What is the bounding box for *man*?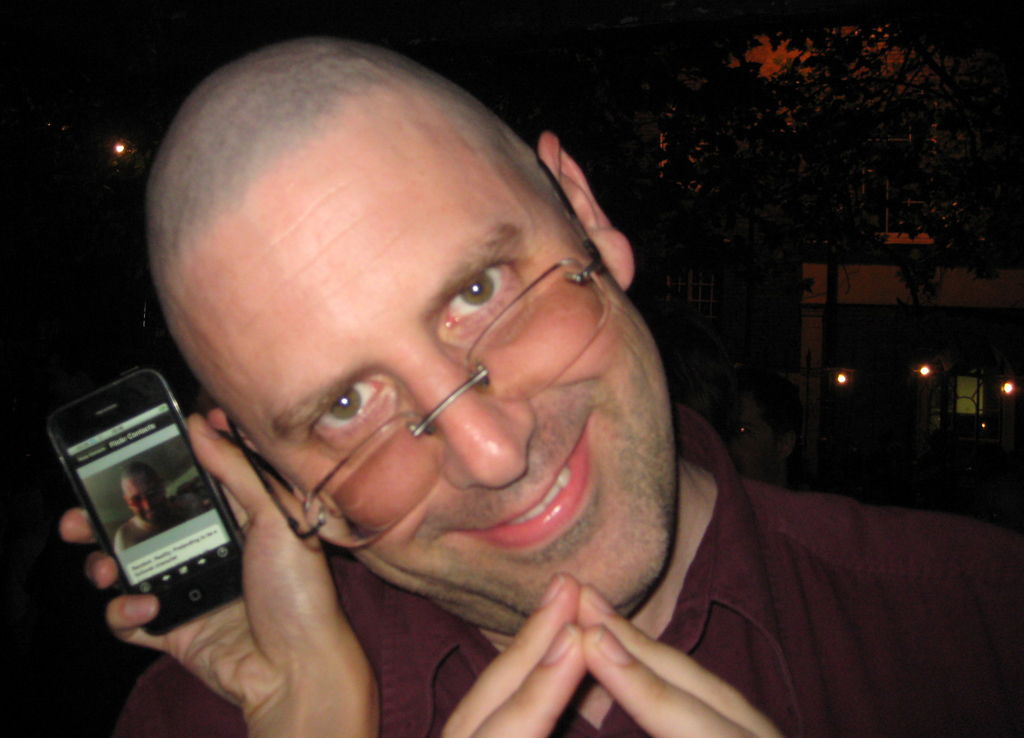
BBox(52, 20, 895, 737).
